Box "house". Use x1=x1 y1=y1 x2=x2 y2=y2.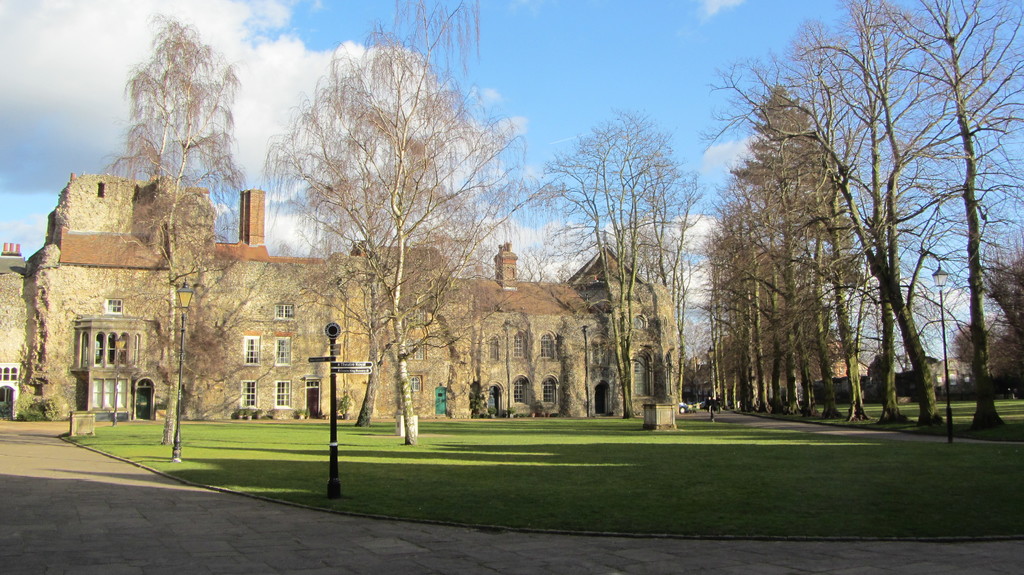
x1=0 y1=238 x2=677 y2=422.
